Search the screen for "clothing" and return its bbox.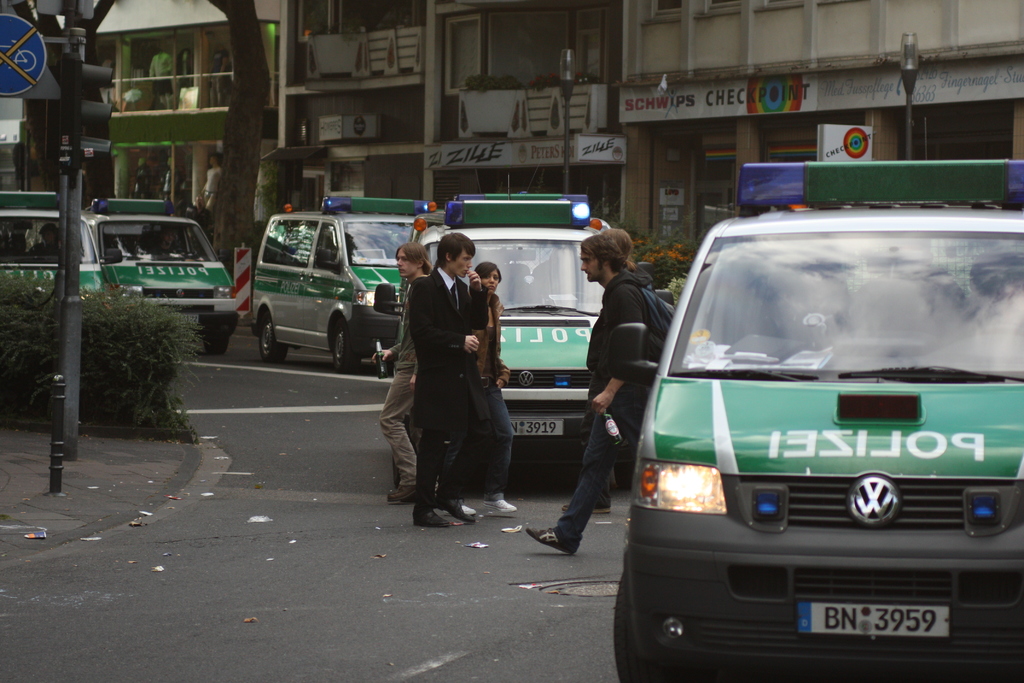
Found: 550:270:657:550.
